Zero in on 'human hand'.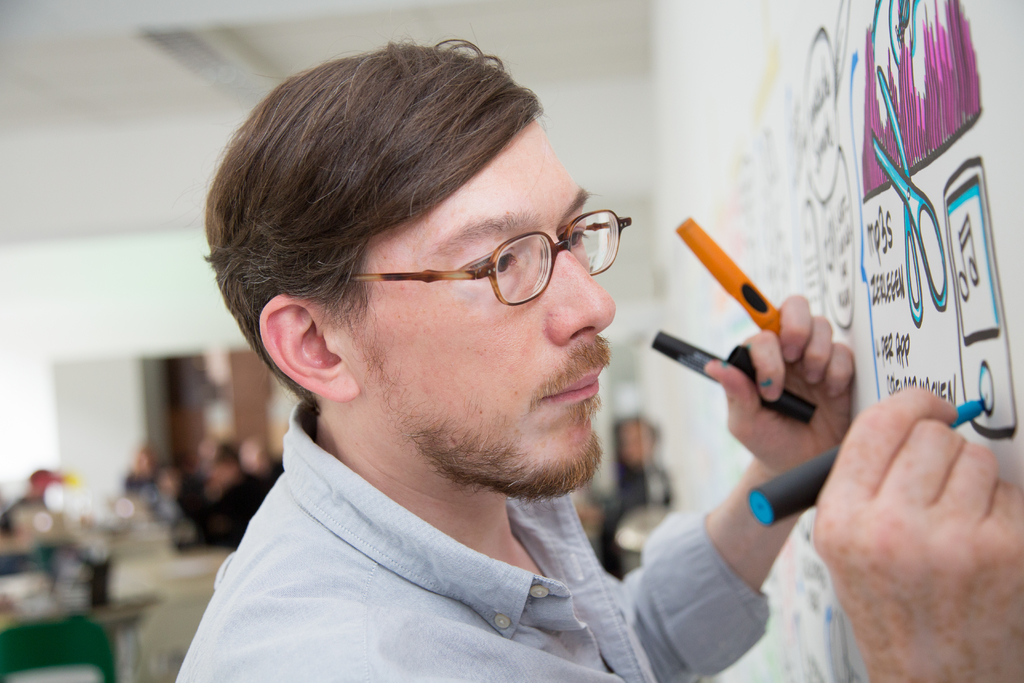
Zeroed in: box(701, 292, 855, 476).
